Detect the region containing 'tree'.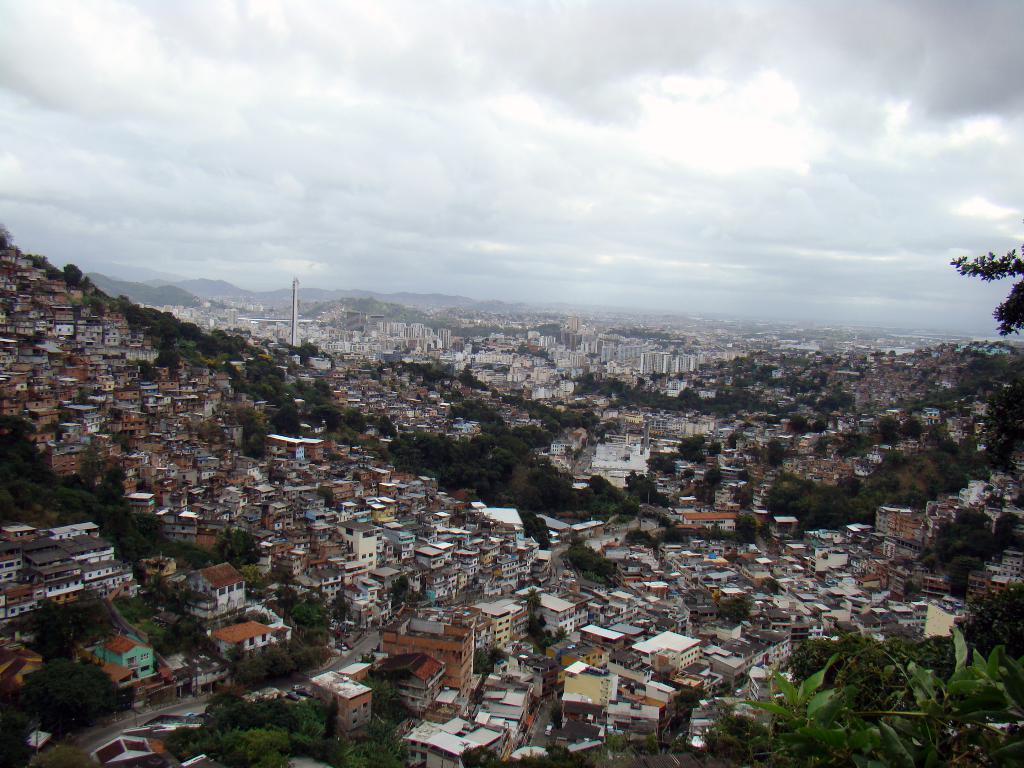
BBox(525, 580, 564, 654).
